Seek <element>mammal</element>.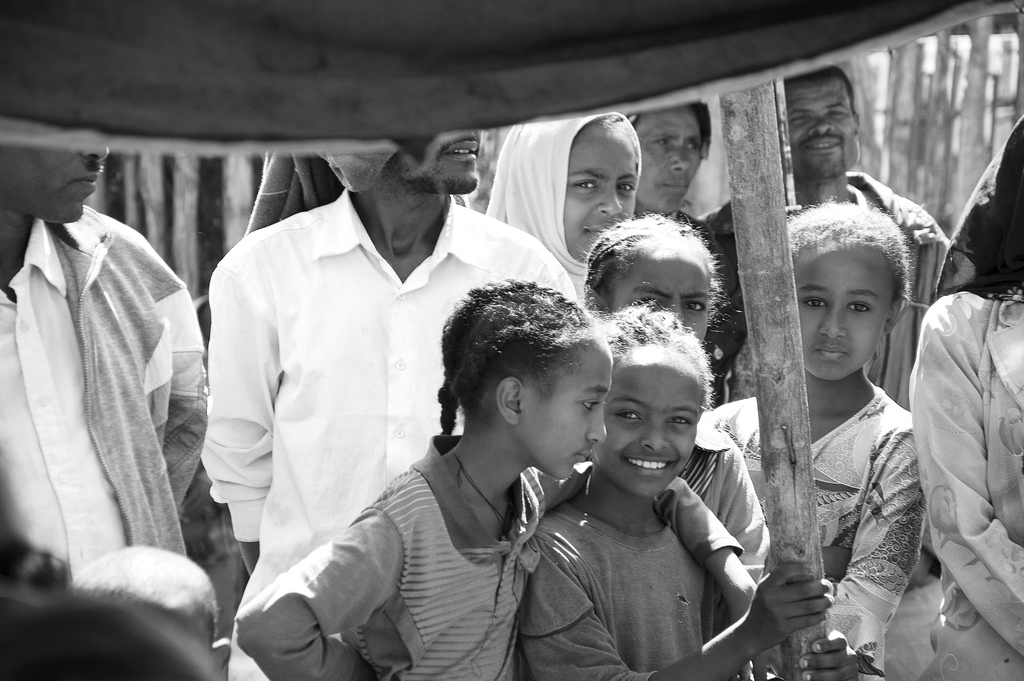
<bbox>908, 112, 1023, 680</bbox>.
